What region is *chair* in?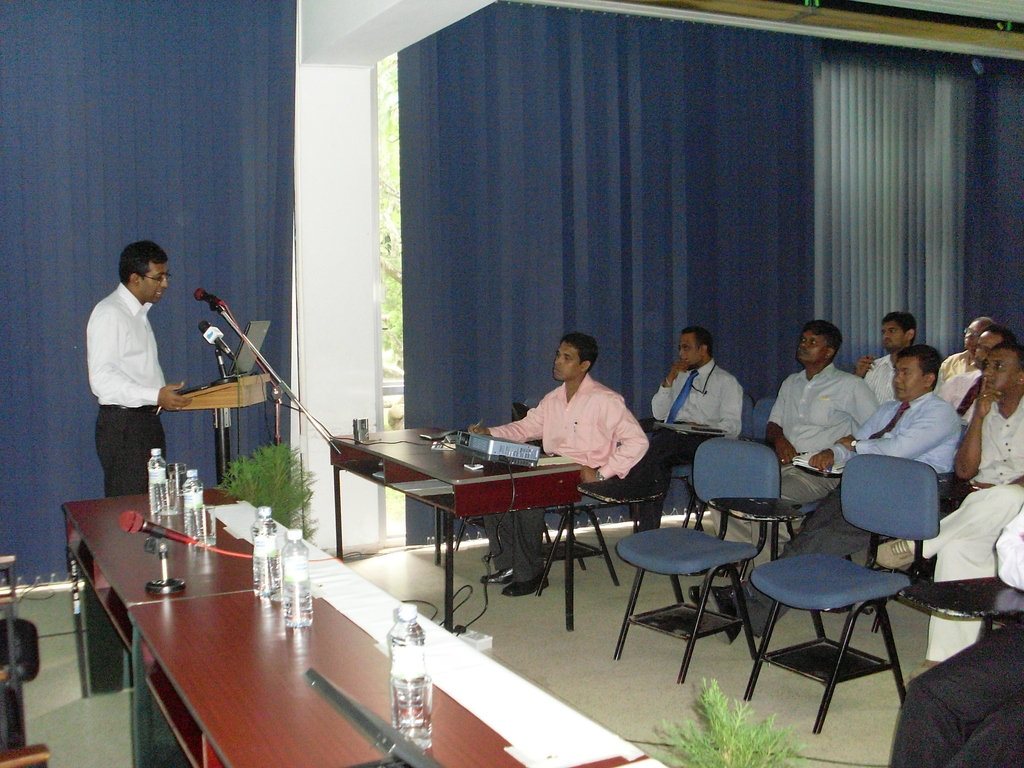
(x1=483, y1=491, x2=620, y2=598).
